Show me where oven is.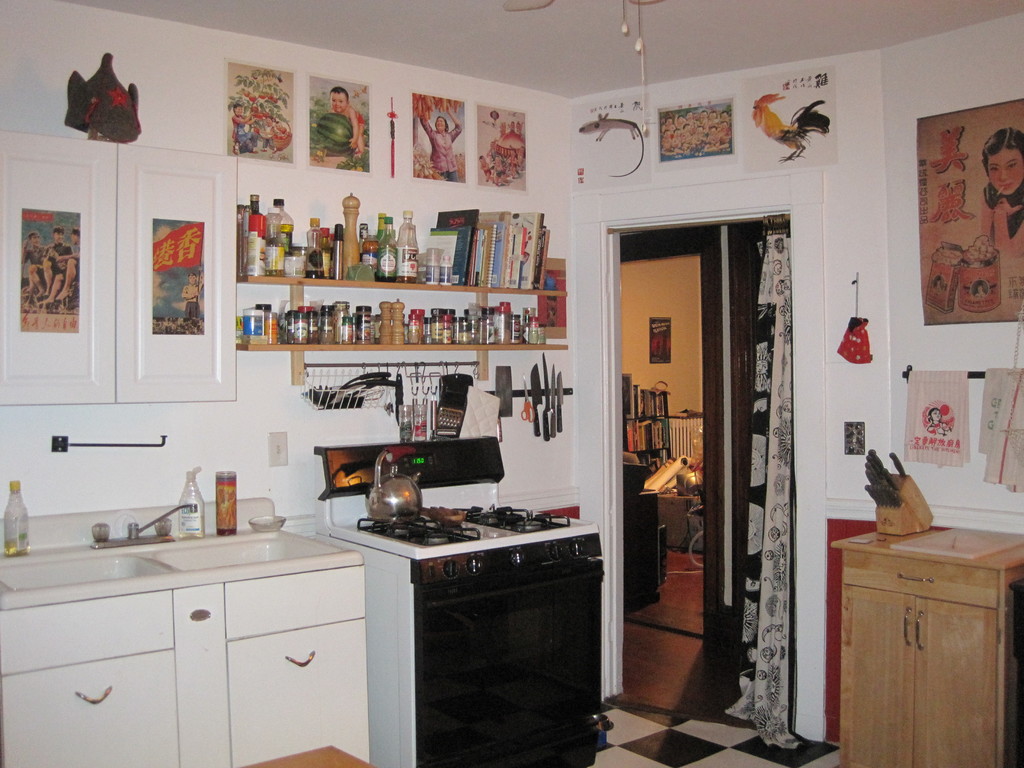
oven is at detection(369, 528, 611, 735).
